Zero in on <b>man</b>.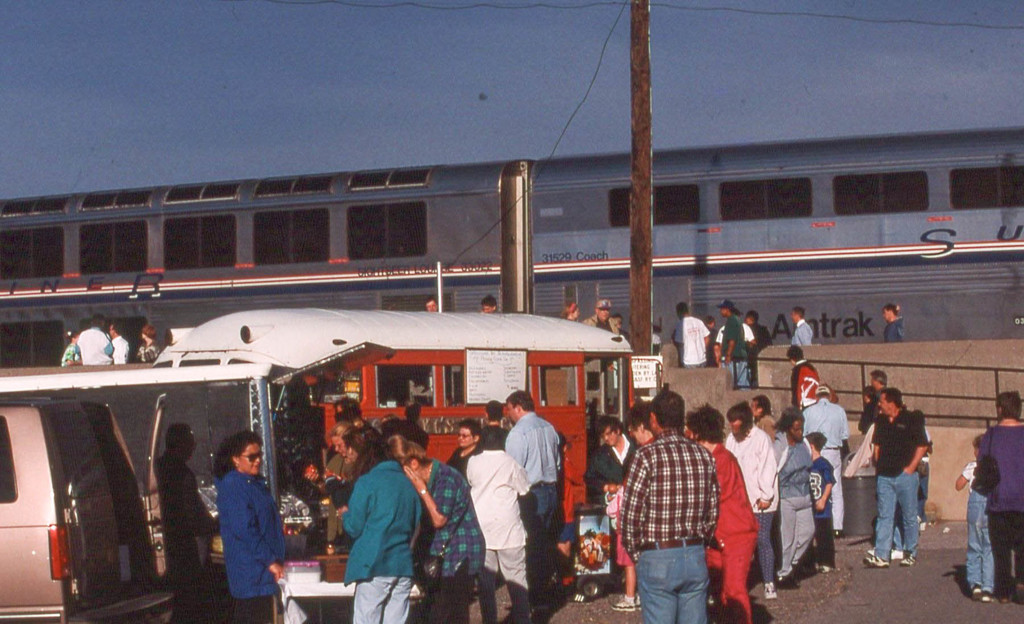
Zeroed in: 673,301,708,366.
